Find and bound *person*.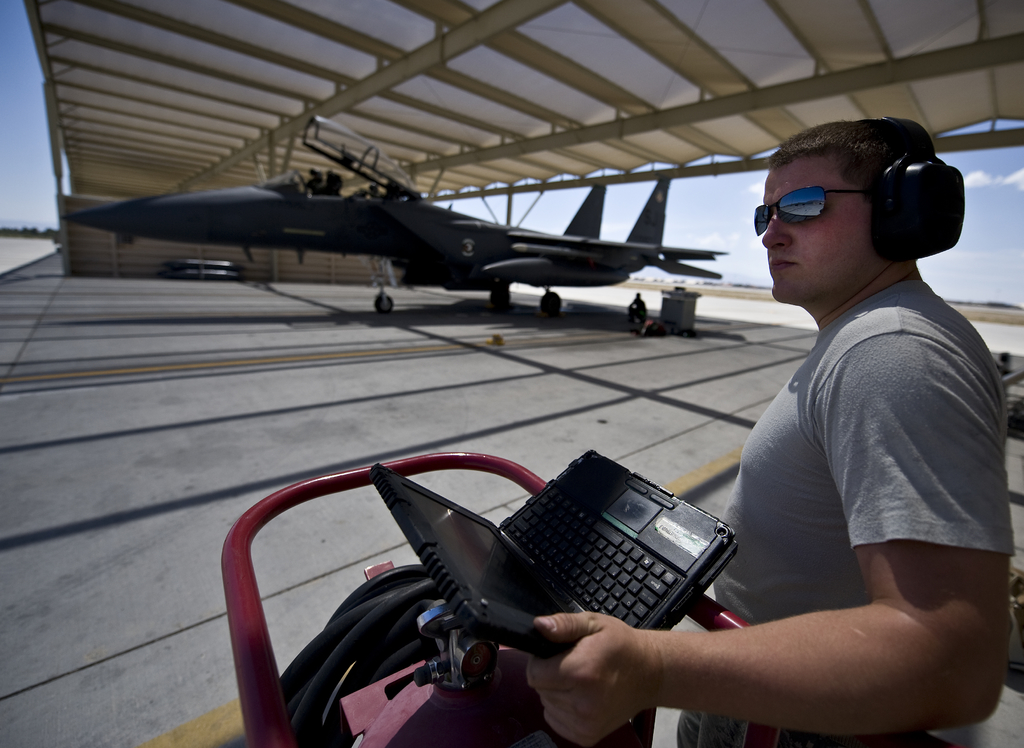
Bound: l=524, t=111, r=1015, b=747.
